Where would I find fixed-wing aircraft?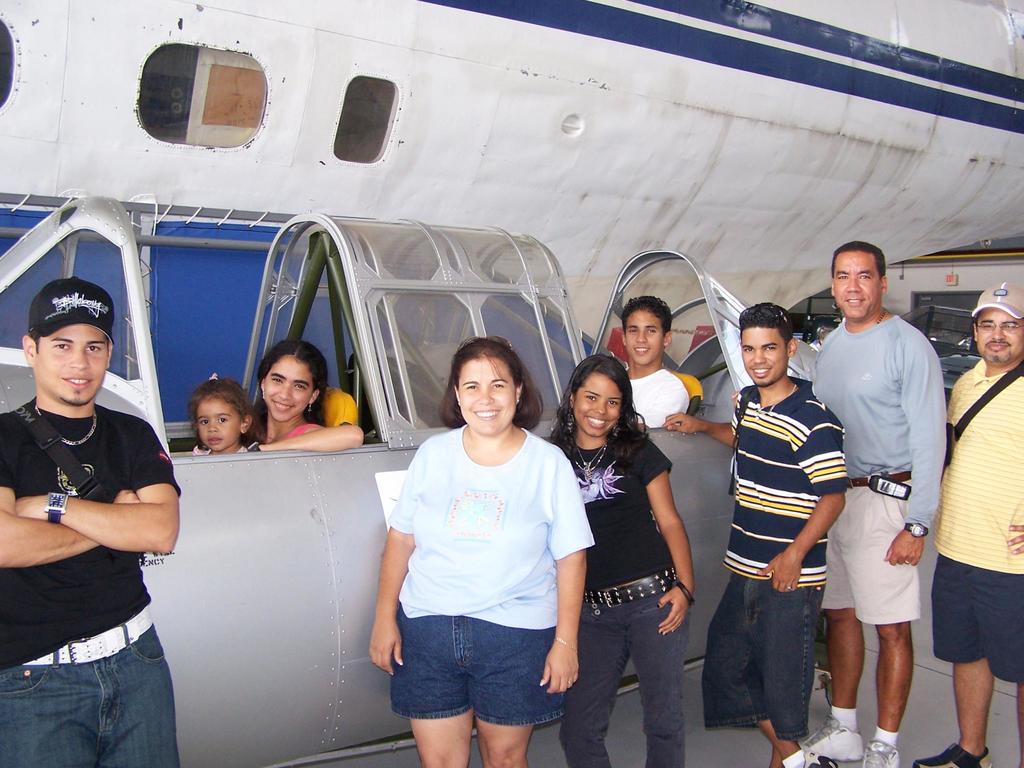
At Rect(0, 0, 1023, 767).
